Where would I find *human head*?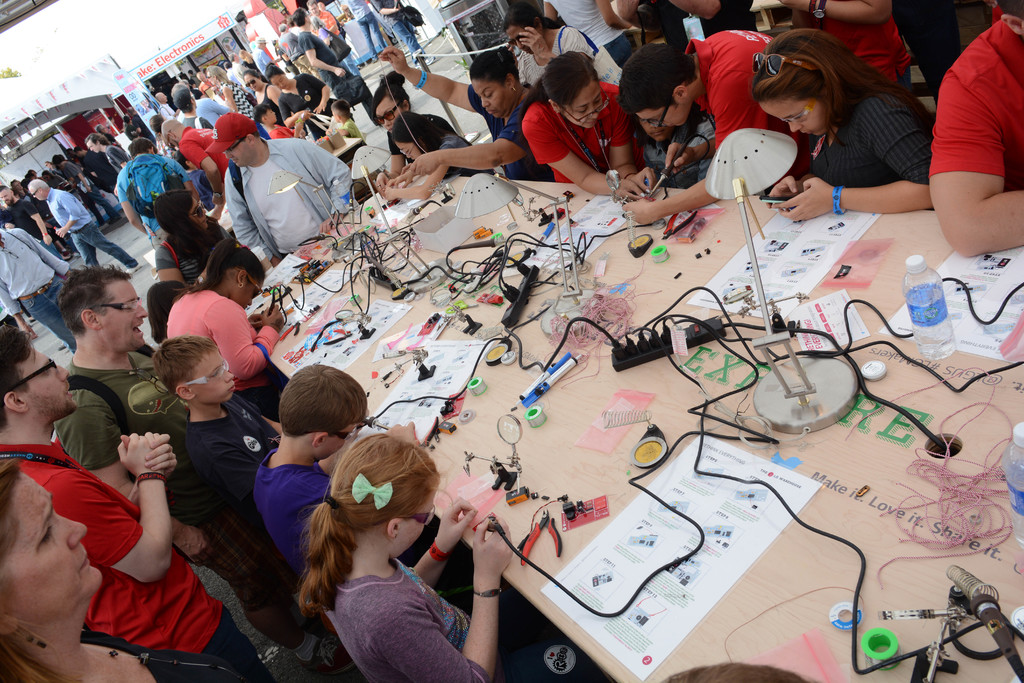
At 499, 5, 546, 50.
